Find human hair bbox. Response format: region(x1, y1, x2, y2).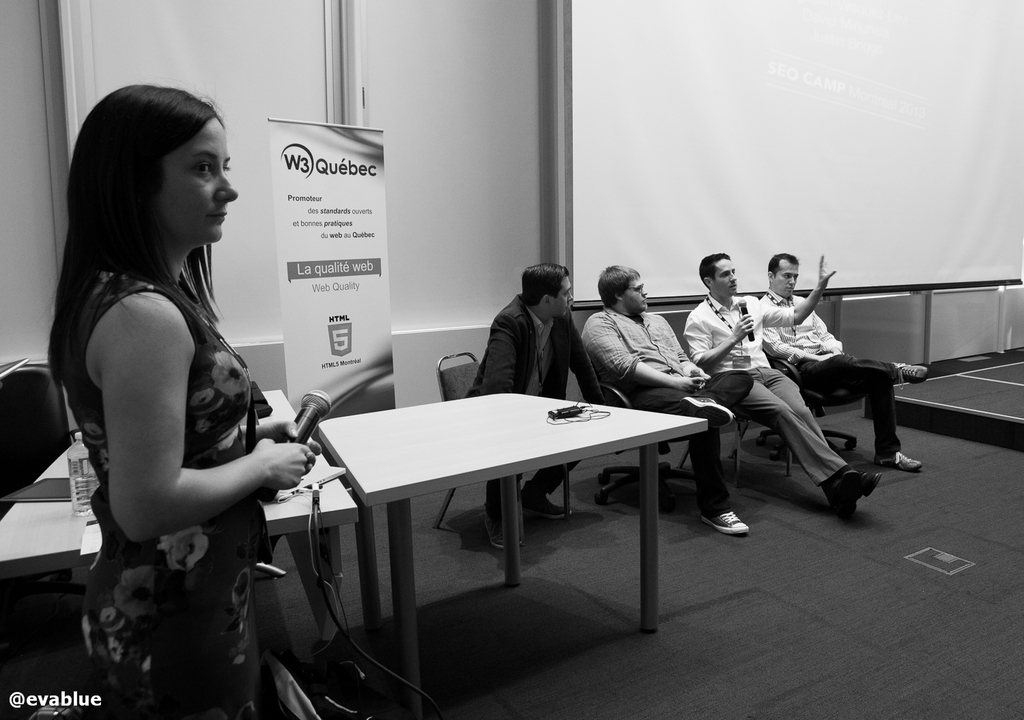
region(595, 264, 640, 310).
